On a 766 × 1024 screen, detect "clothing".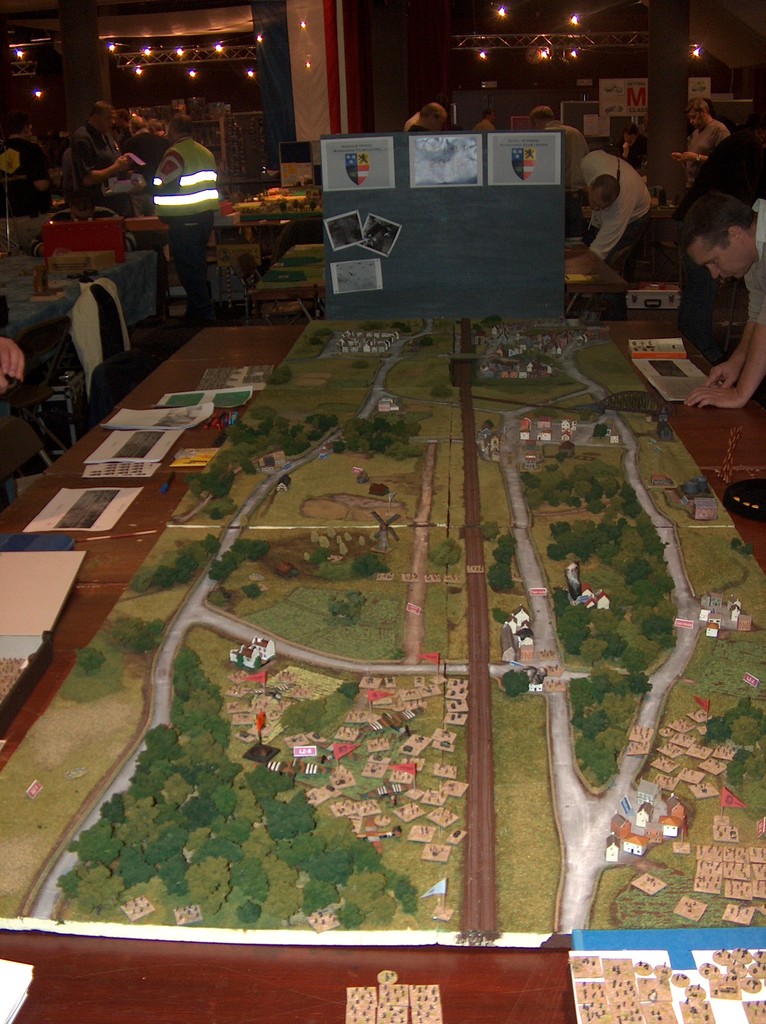
bbox=(165, 131, 209, 316).
